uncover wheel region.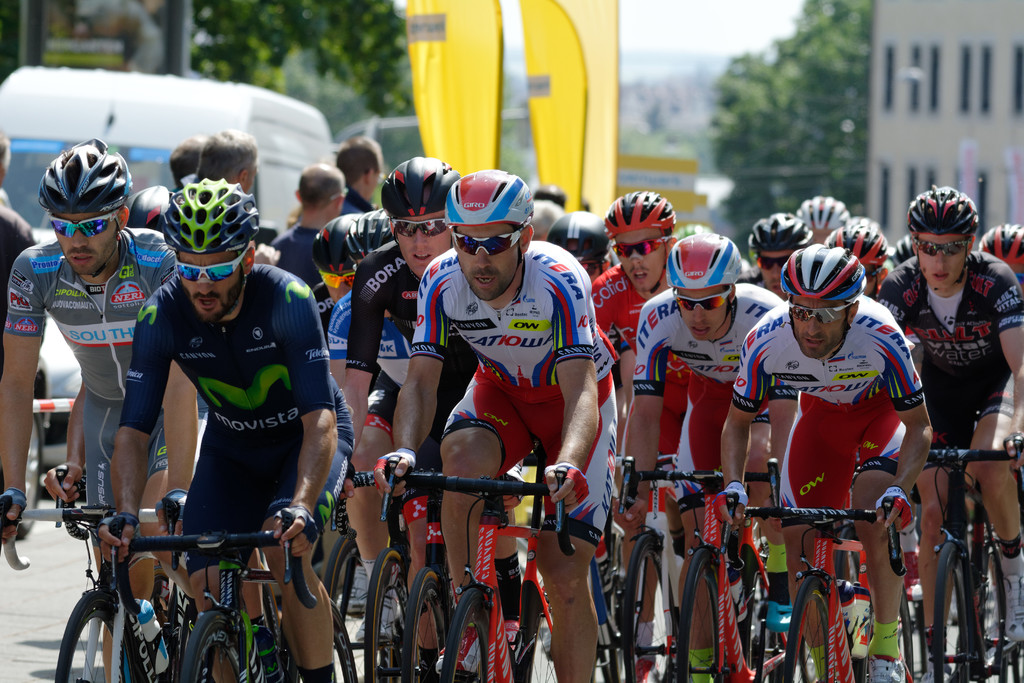
Uncovered: bbox(896, 596, 917, 675).
